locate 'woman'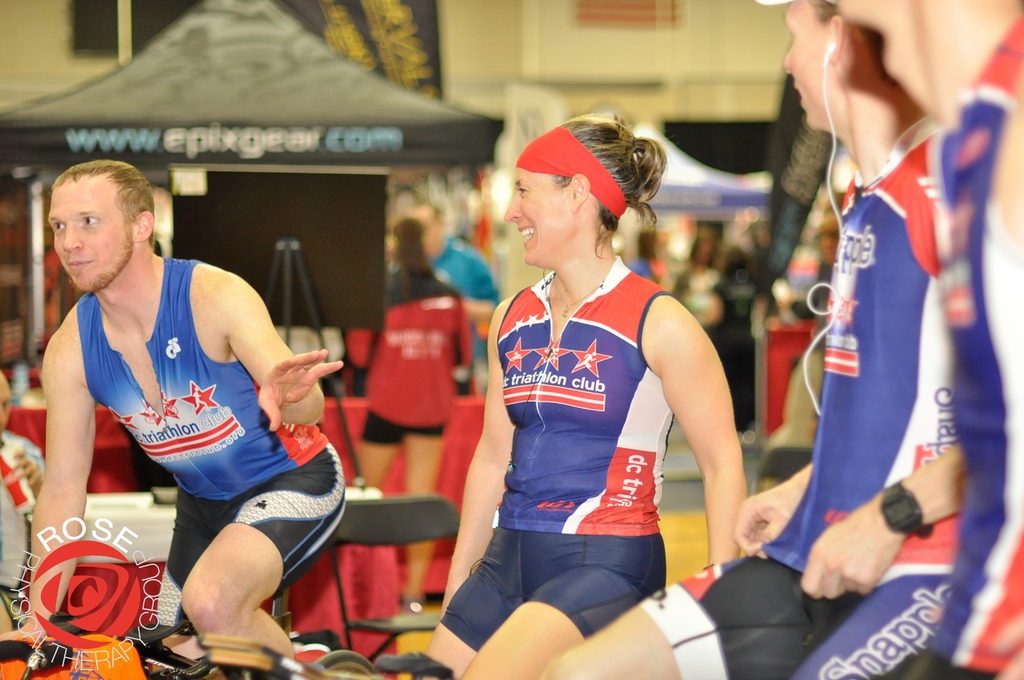
left=678, top=229, right=724, bottom=334
